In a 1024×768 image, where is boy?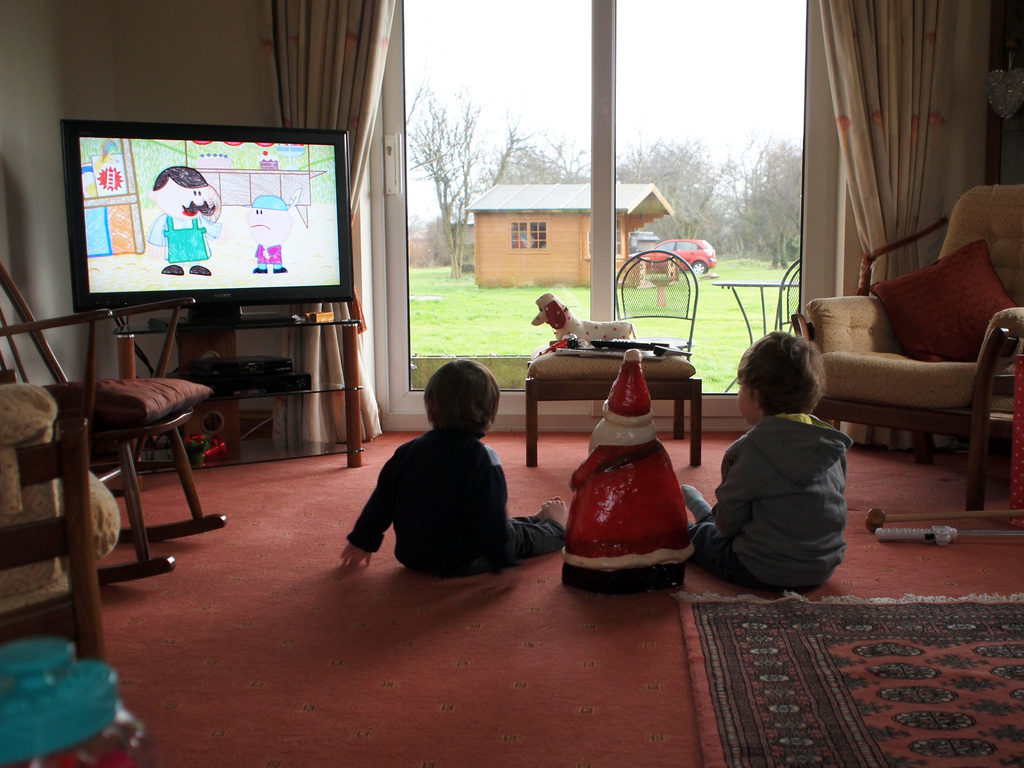
335:361:563:572.
